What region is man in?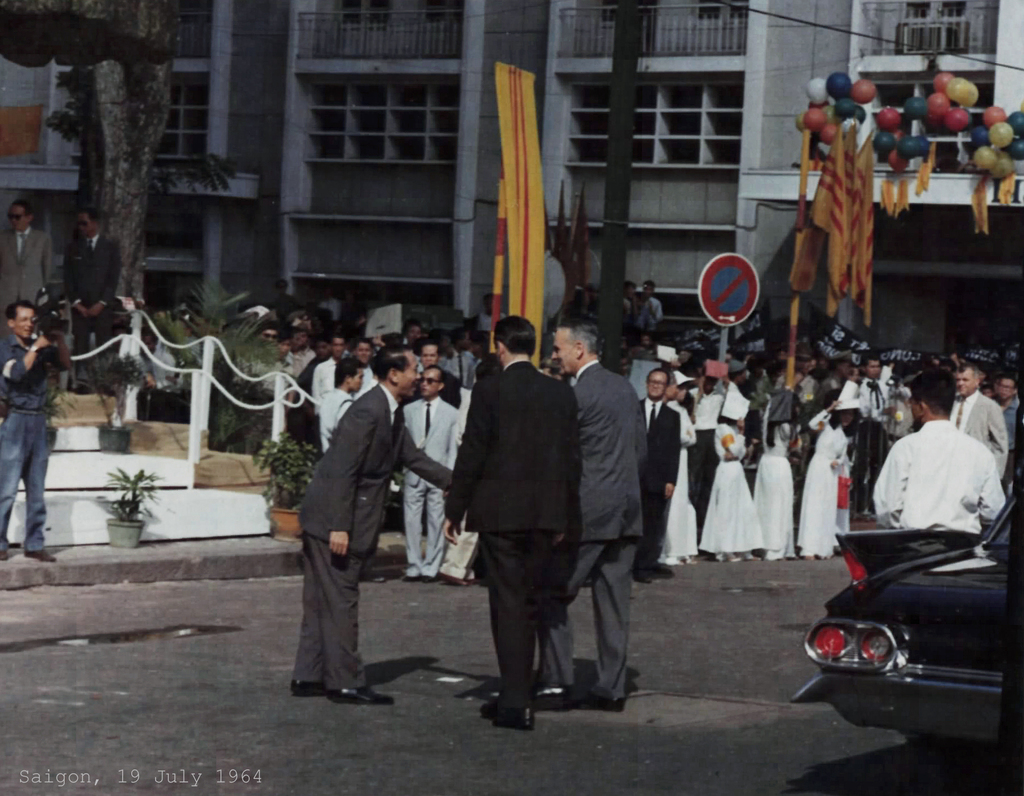
{"left": 870, "top": 368, "right": 1005, "bottom": 533}.
